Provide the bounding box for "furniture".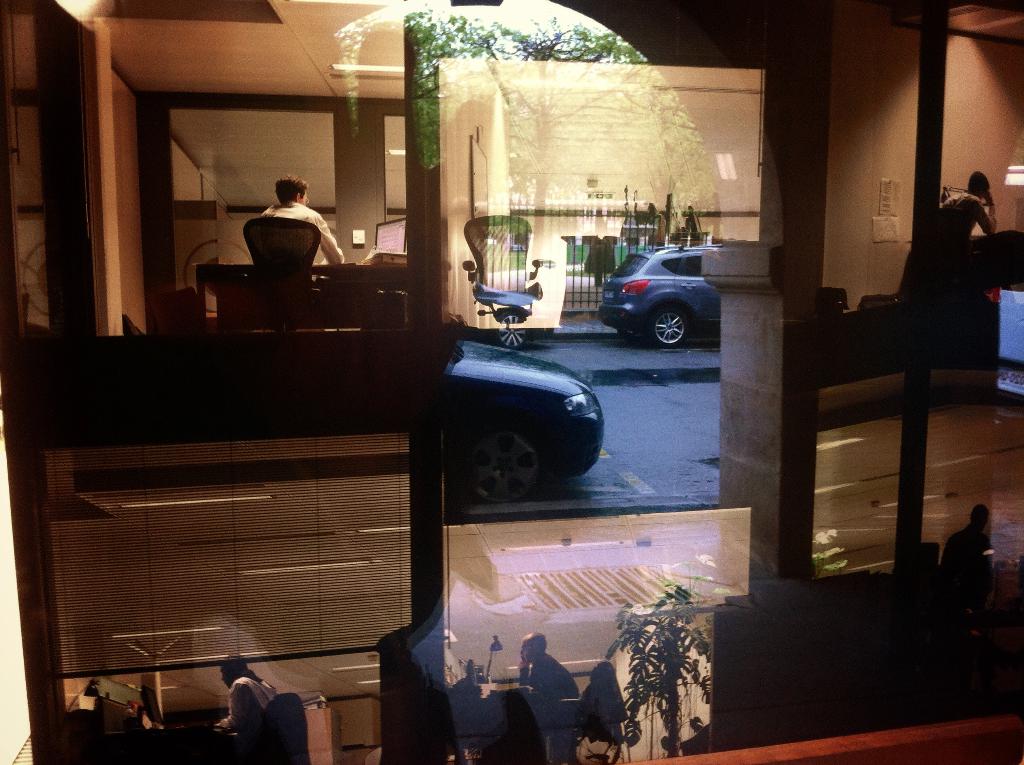
box=[116, 726, 227, 764].
